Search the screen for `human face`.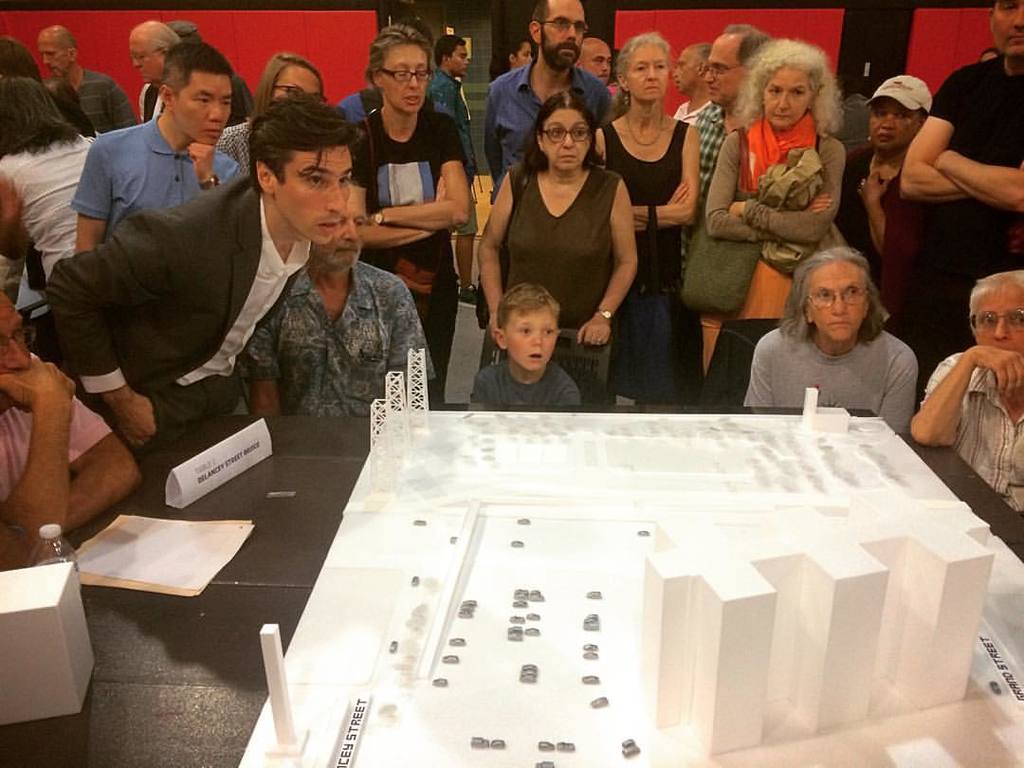
Found at [675,49,704,88].
